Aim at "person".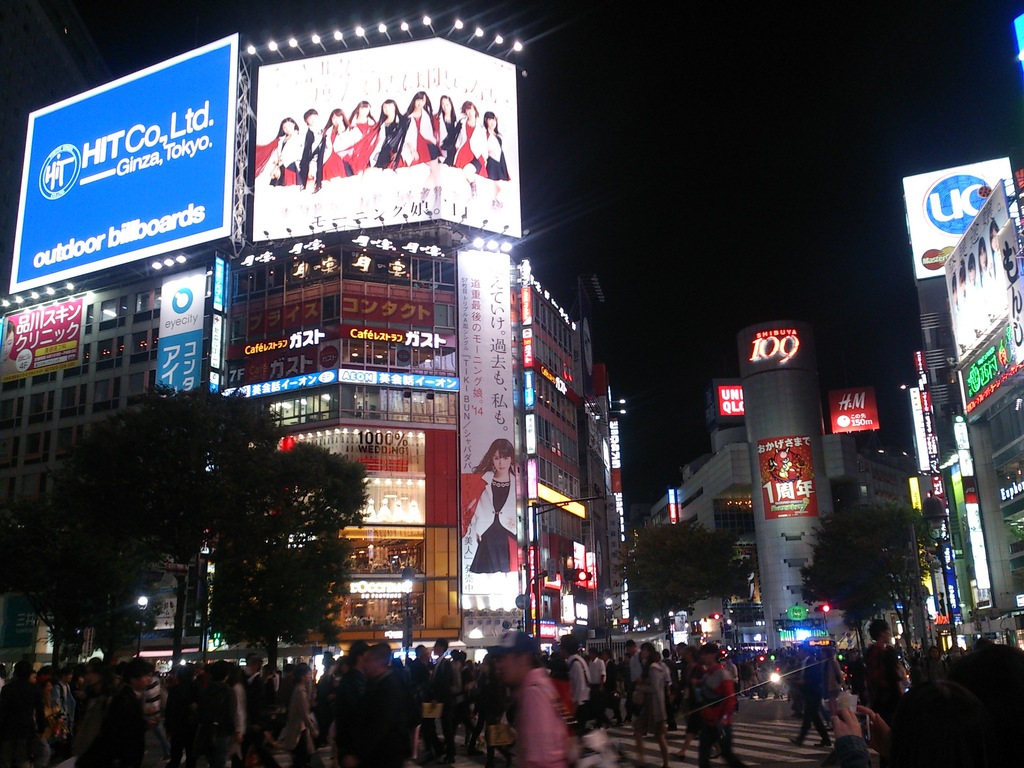
Aimed at (x1=570, y1=638, x2=600, y2=737).
